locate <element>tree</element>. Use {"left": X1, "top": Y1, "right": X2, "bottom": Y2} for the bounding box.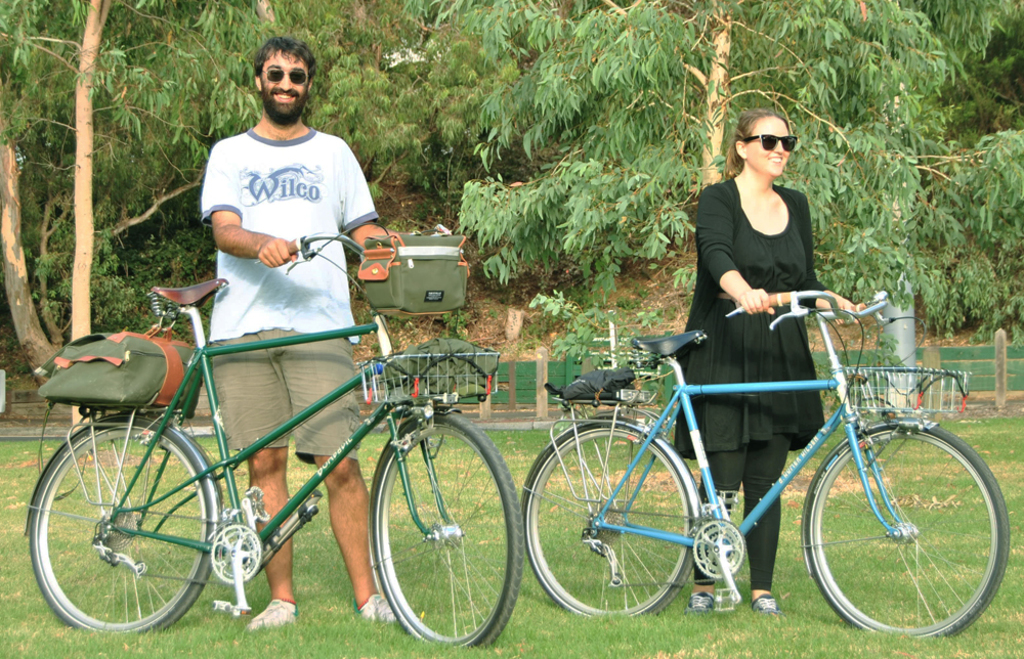
{"left": 2, "top": 0, "right": 1023, "bottom": 386}.
